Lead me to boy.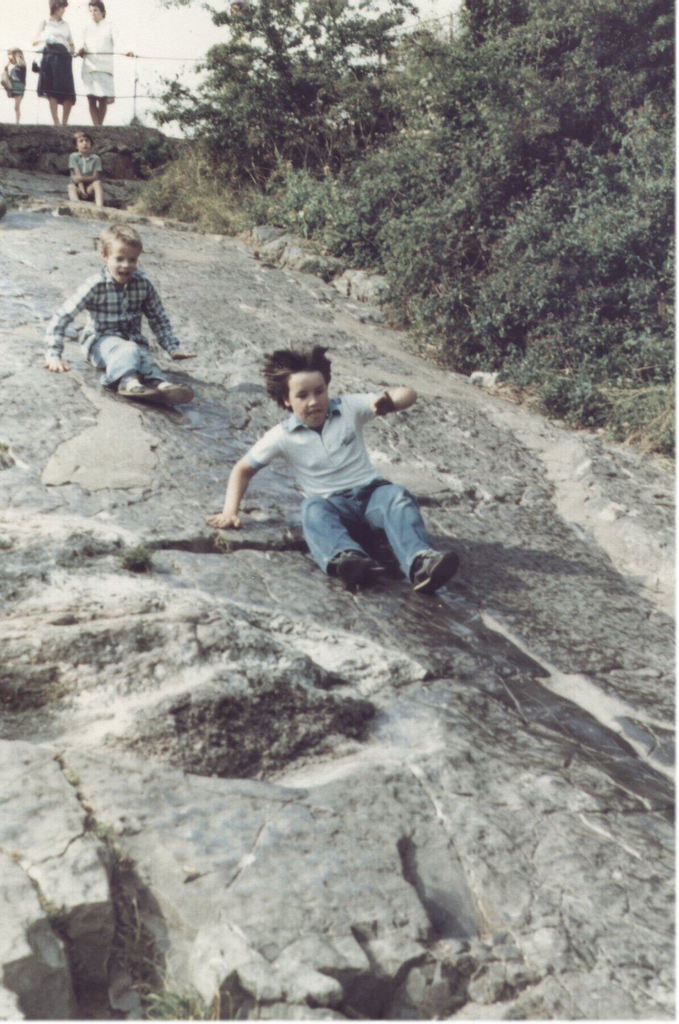
Lead to 206/345/457/608.
